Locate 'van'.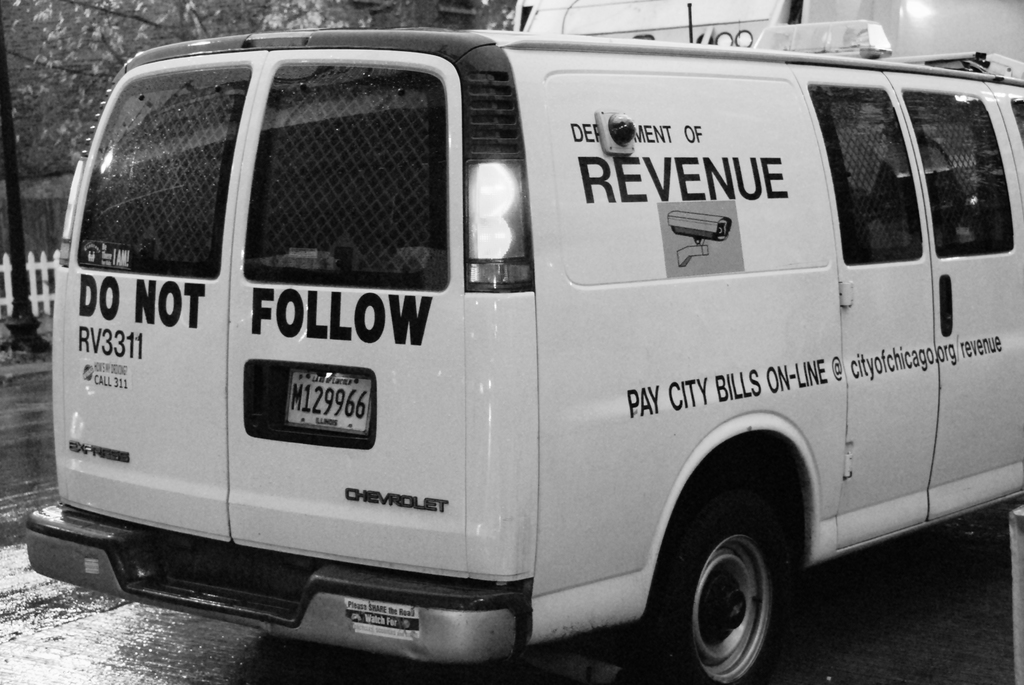
Bounding box: [x1=20, y1=17, x2=1023, y2=684].
